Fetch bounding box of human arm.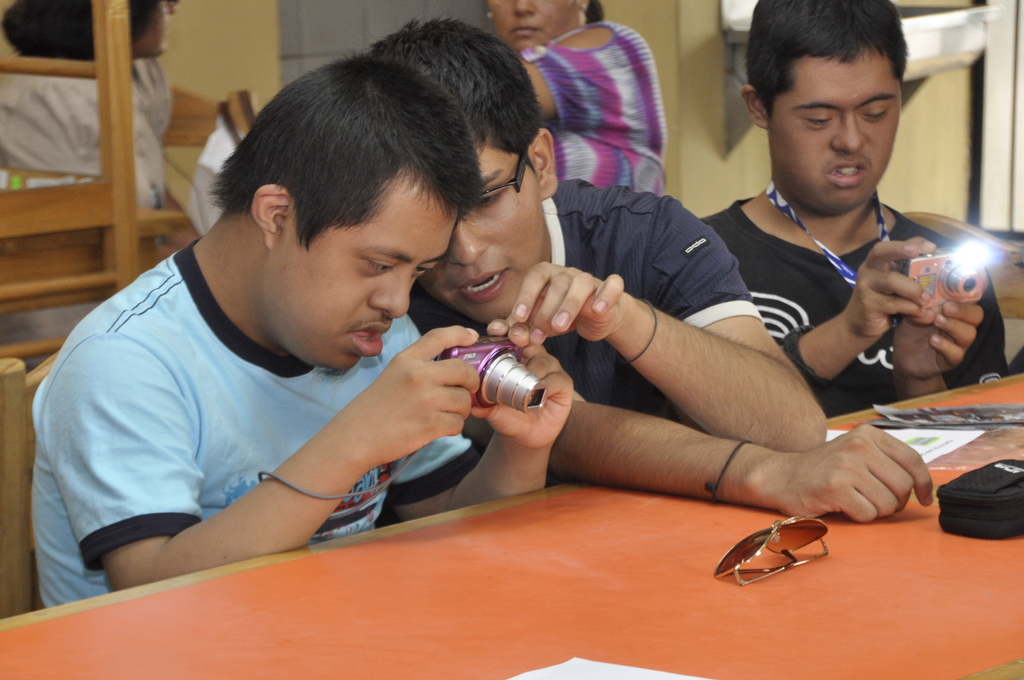
Bbox: left=545, top=375, right=939, bottom=528.
